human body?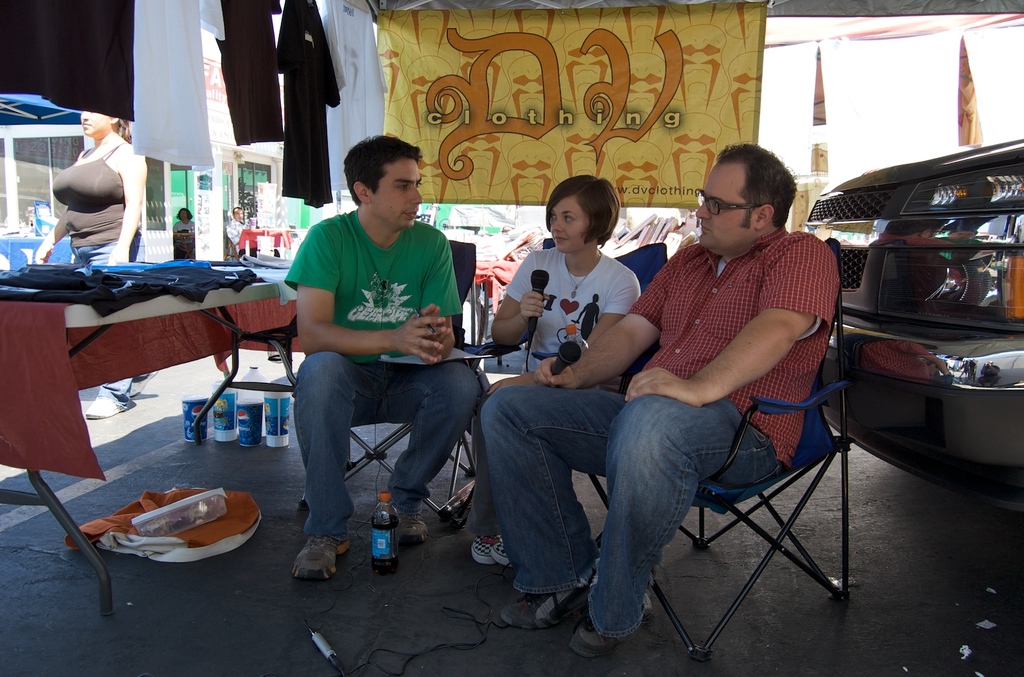
273, 161, 475, 559
